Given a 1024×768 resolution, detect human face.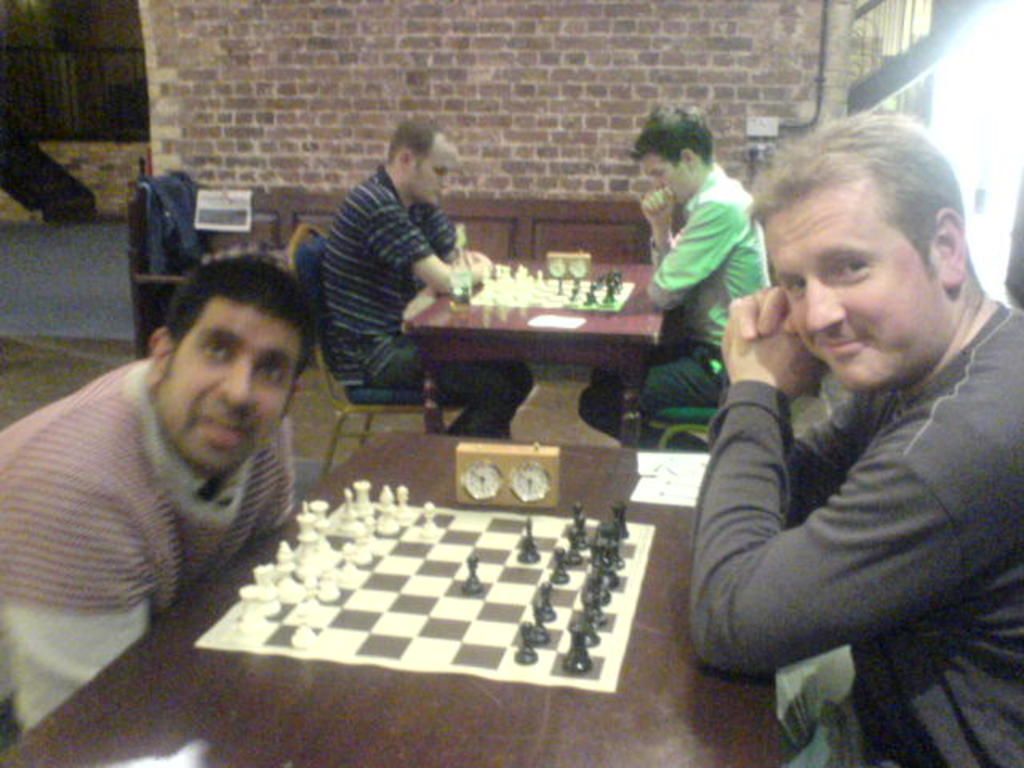
Rect(406, 133, 461, 203).
